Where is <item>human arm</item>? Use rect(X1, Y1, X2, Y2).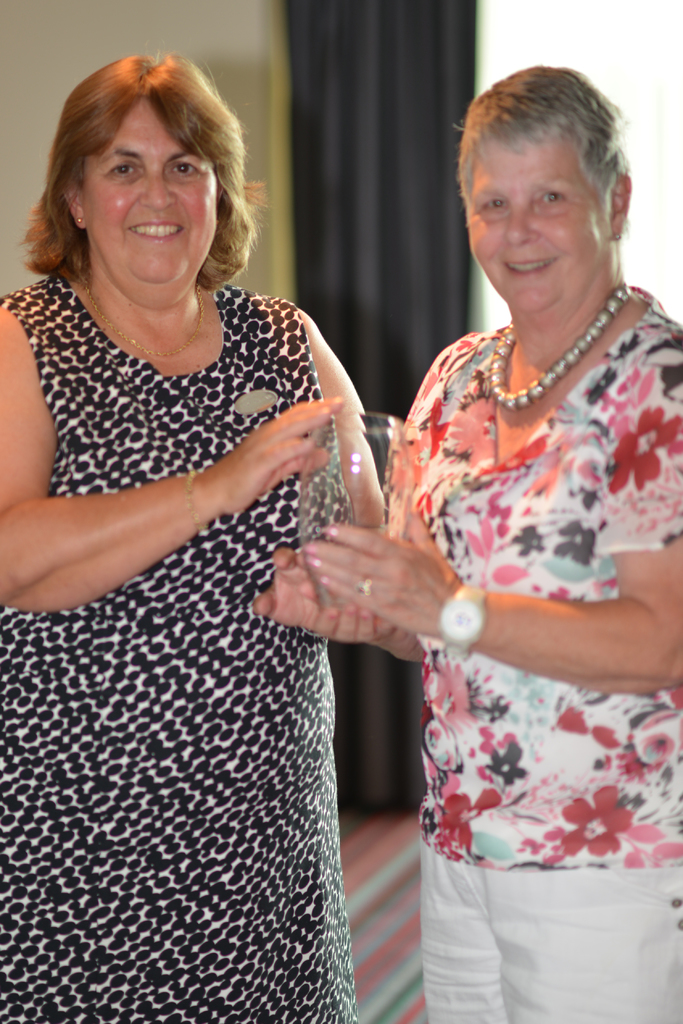
rect(256, 301, 395, 639).
